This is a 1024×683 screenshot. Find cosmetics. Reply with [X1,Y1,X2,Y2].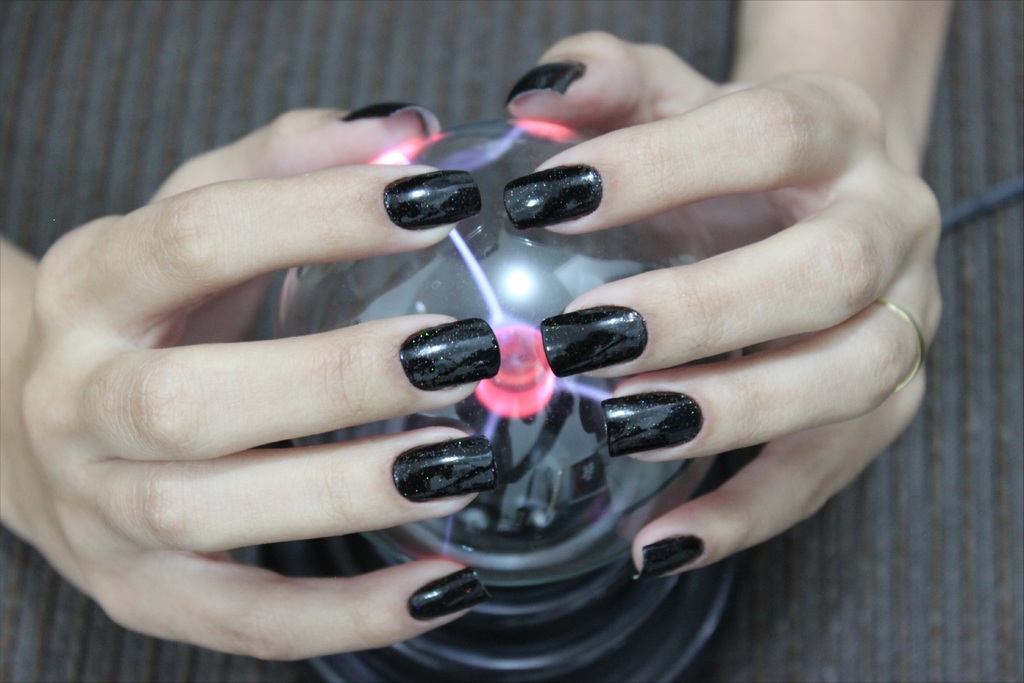
[390,317,493,402].
